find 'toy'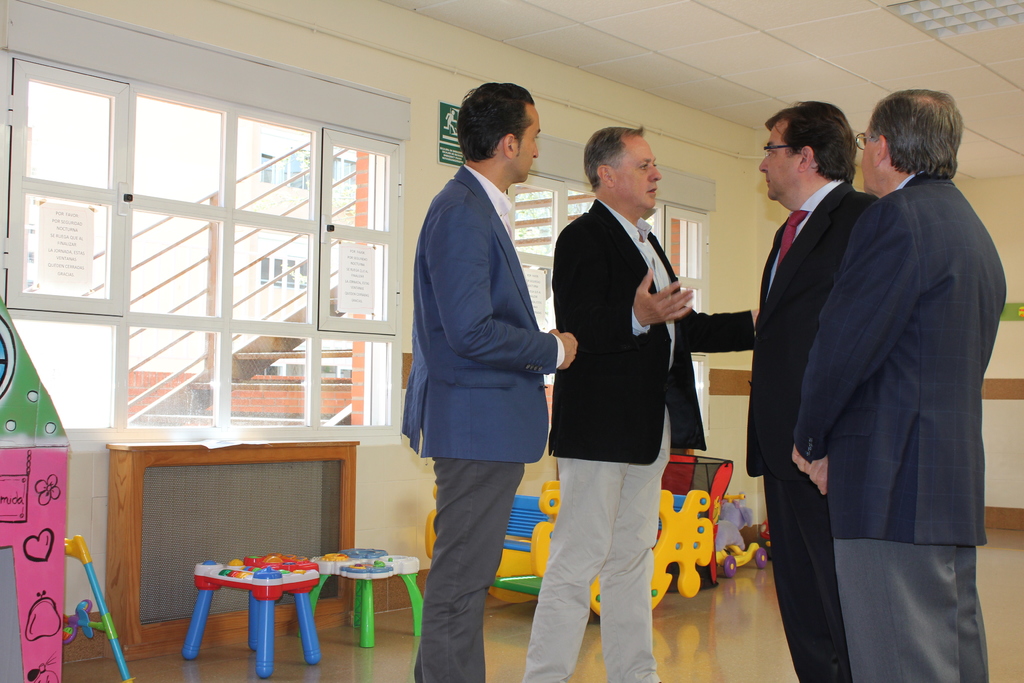
534,487,726,614
